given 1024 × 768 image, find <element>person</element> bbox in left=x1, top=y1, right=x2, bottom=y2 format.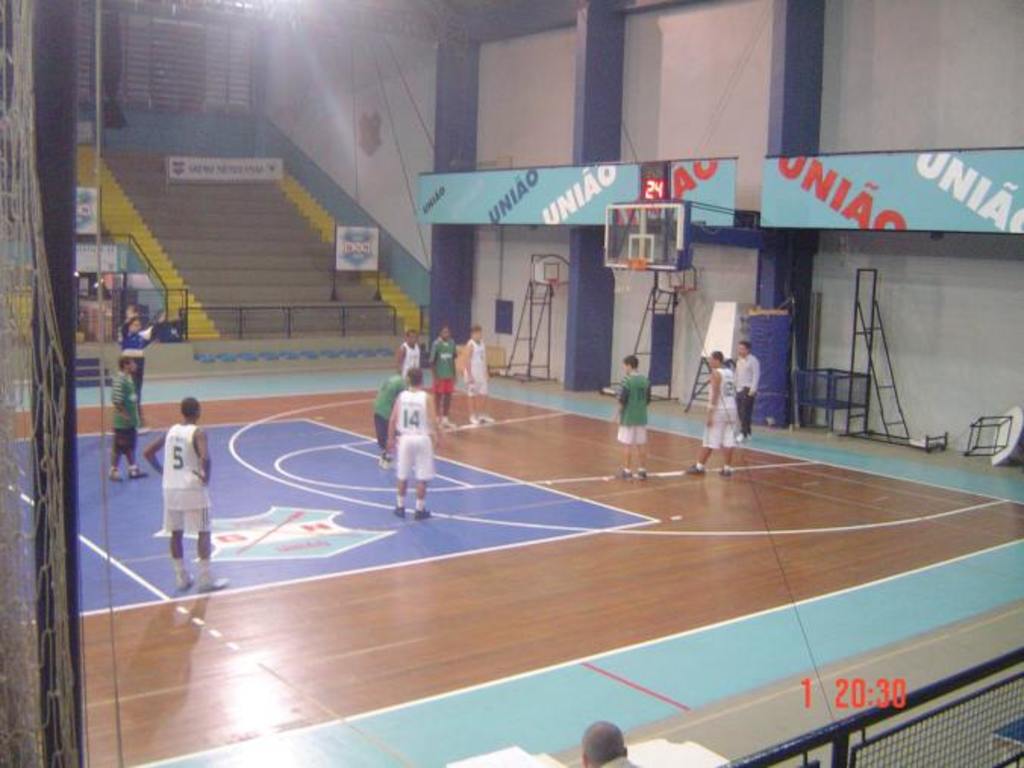
left=427, top=324, right=459, bottom=429.
